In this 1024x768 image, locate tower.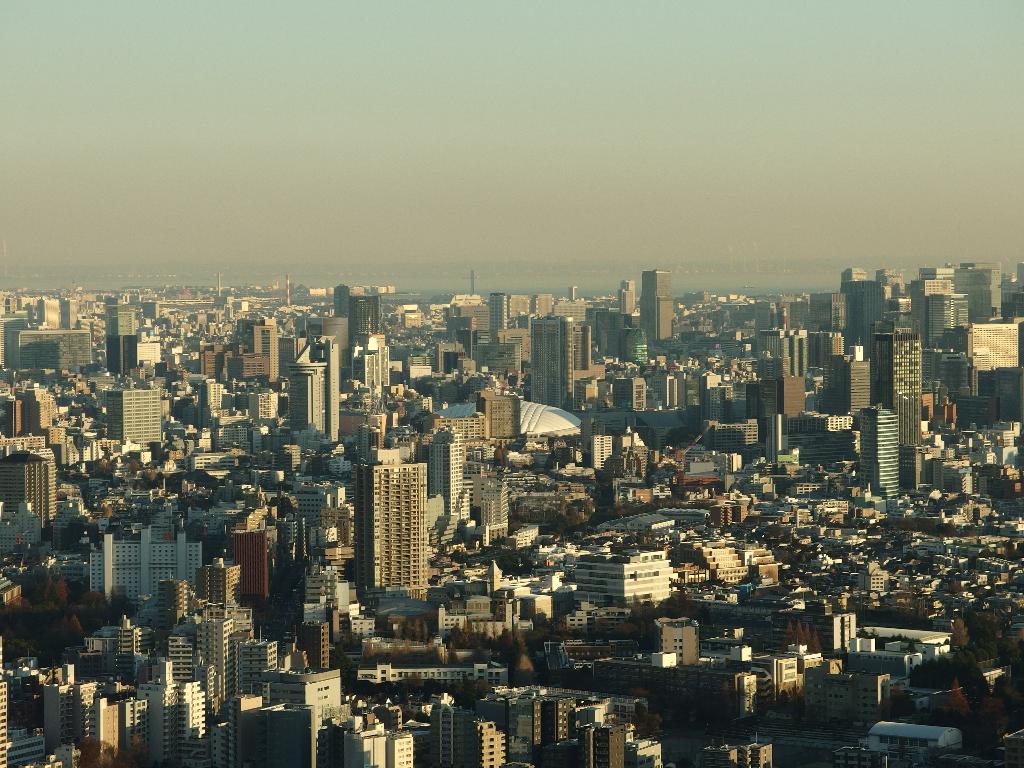
Bounding box: crop(0, 442, 64, 549).
